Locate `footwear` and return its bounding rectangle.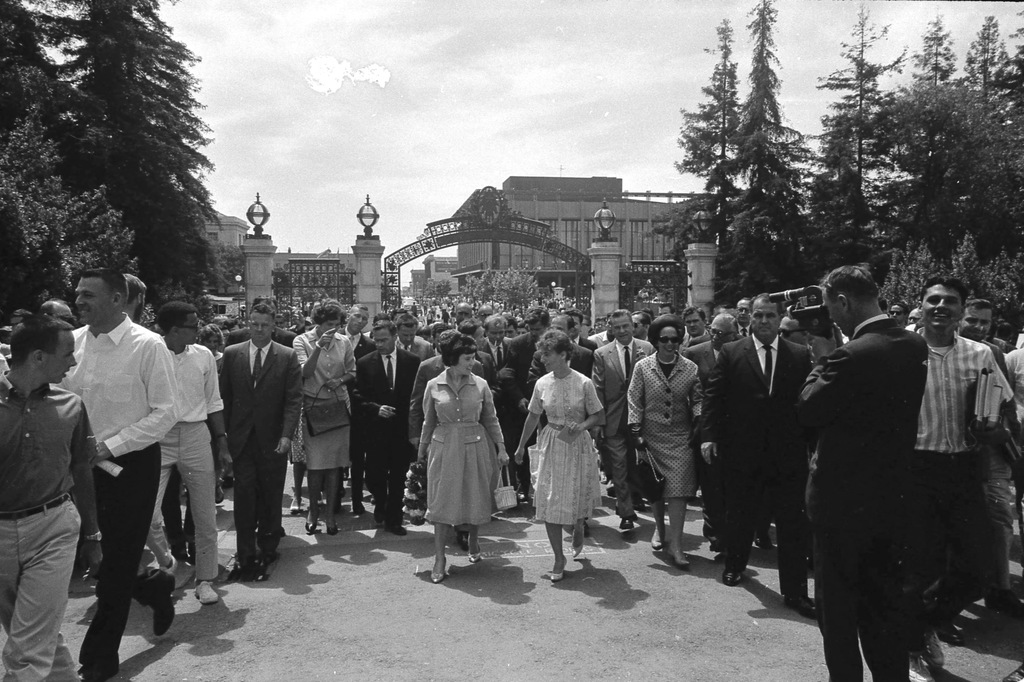
[left=671, top=547, right=689, bottom=567].
